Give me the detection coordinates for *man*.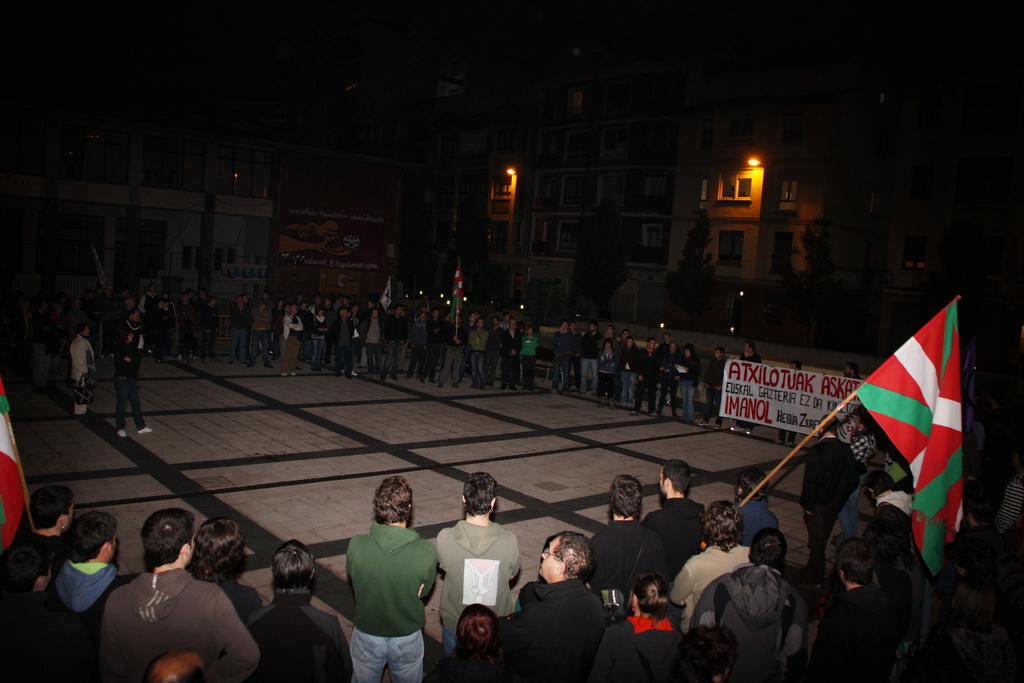
detection(797, 415, 866, 567).
